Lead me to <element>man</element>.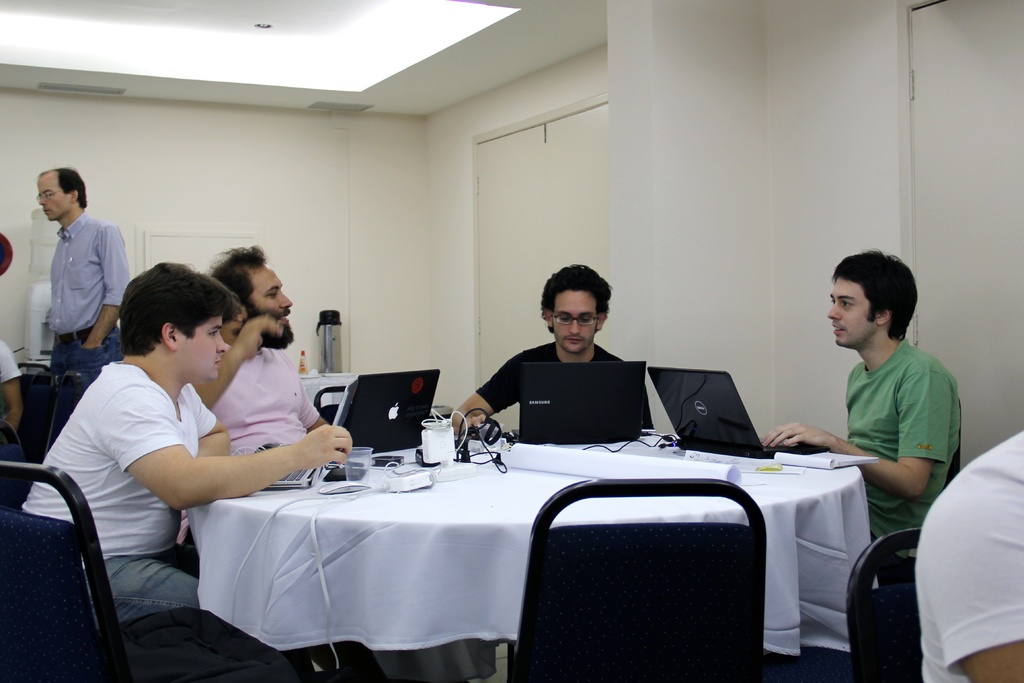
Lead to box=[22, 167, 124, 385].
